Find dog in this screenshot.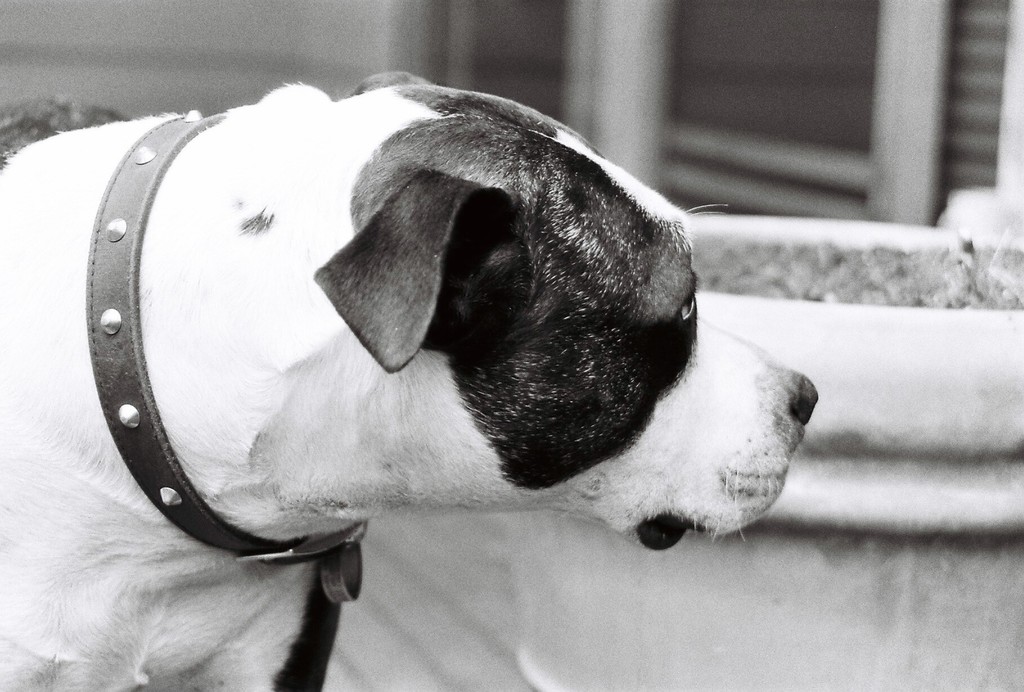
The bounding box for dog is x1=0, y1=65, x2=818, y2=691.
